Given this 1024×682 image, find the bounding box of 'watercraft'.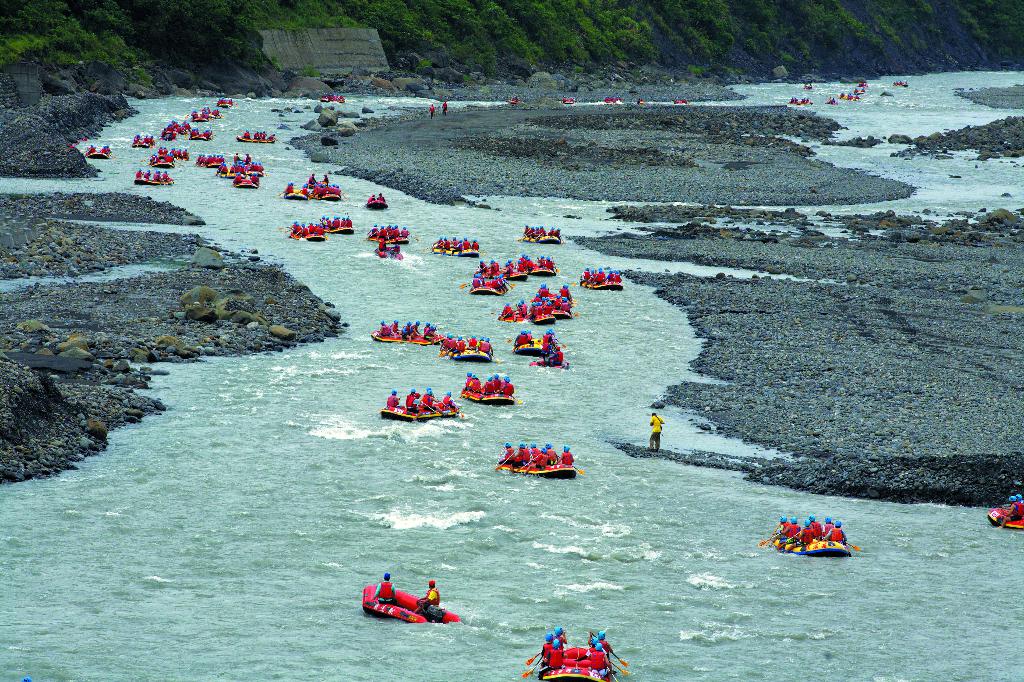
detection(371, 324, 403, 345).
